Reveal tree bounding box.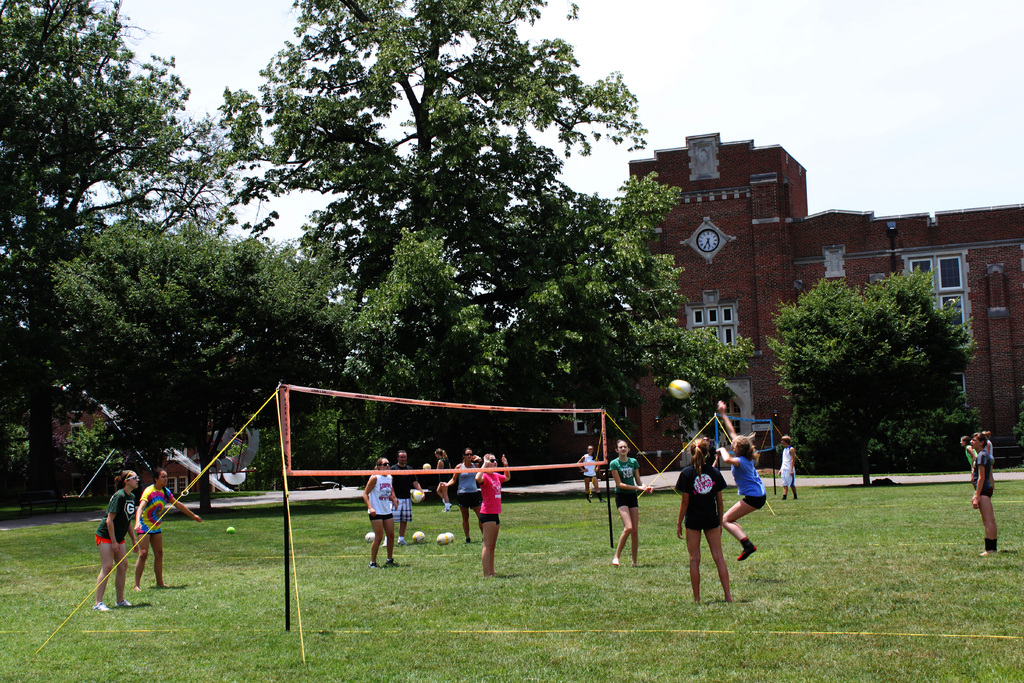
Revealed: pyautogui.locateOnScreen(49, 211, 348, 511).
